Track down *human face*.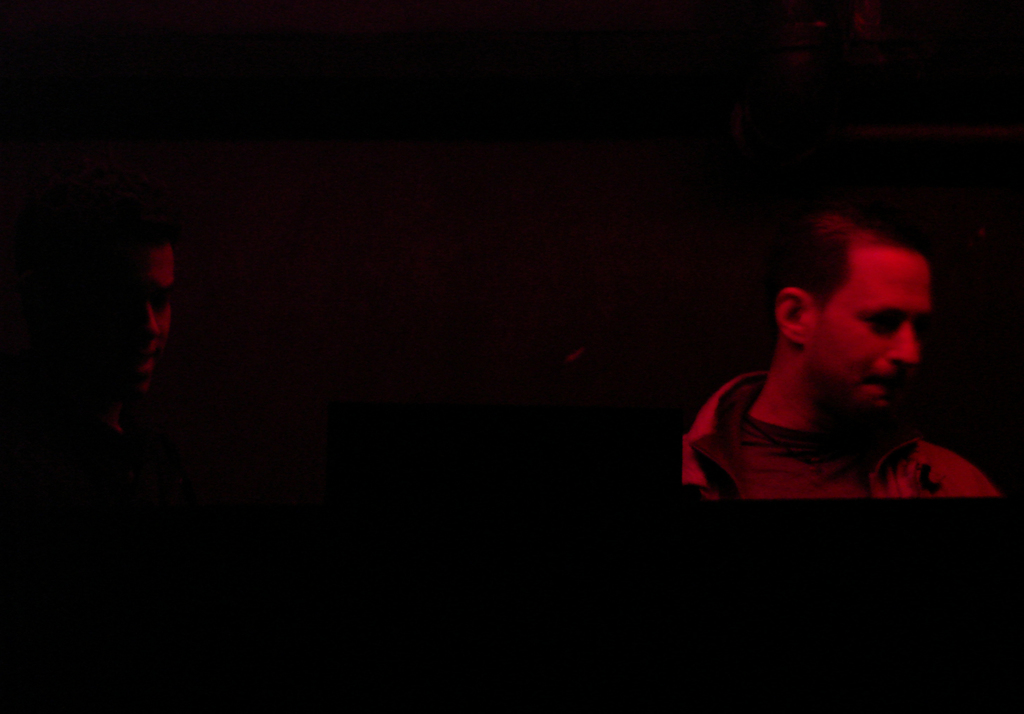
Tracked to 129,240,172,373.
